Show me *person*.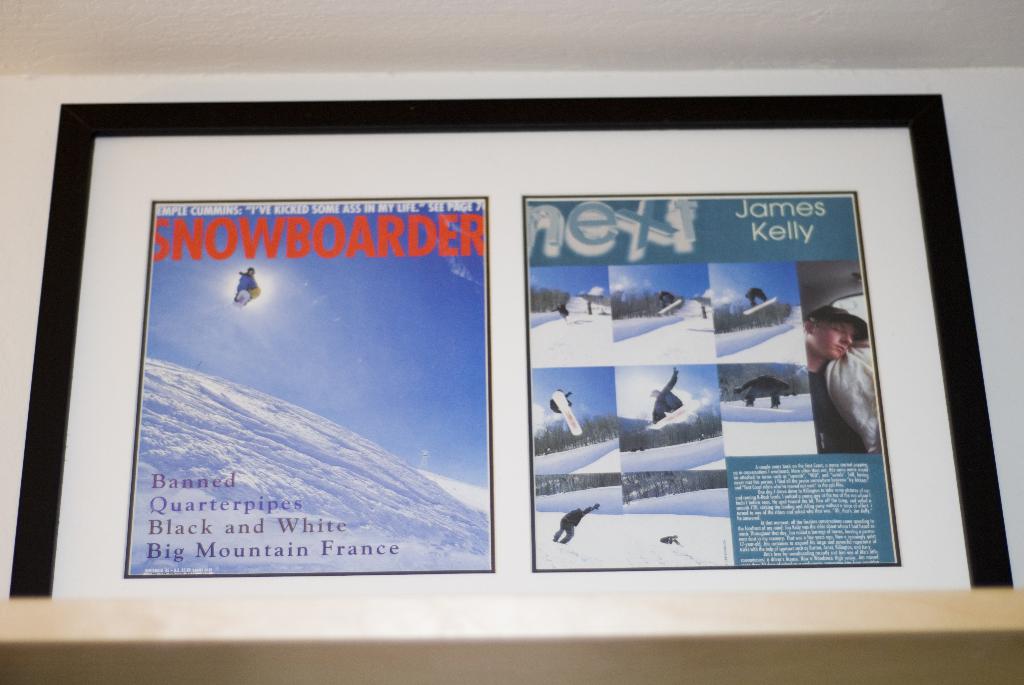
*person* is here: <bbox>651, 368, 685, 429</bbox>.
